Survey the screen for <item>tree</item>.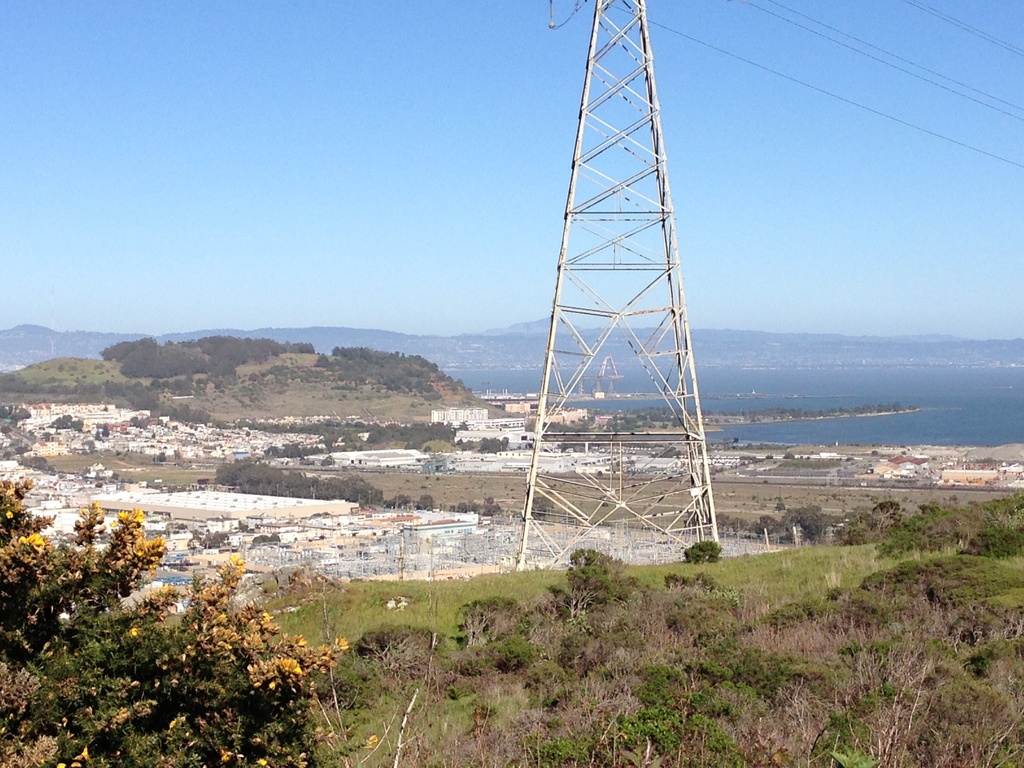
Survey found: rect(30, 457, 51, 470).
